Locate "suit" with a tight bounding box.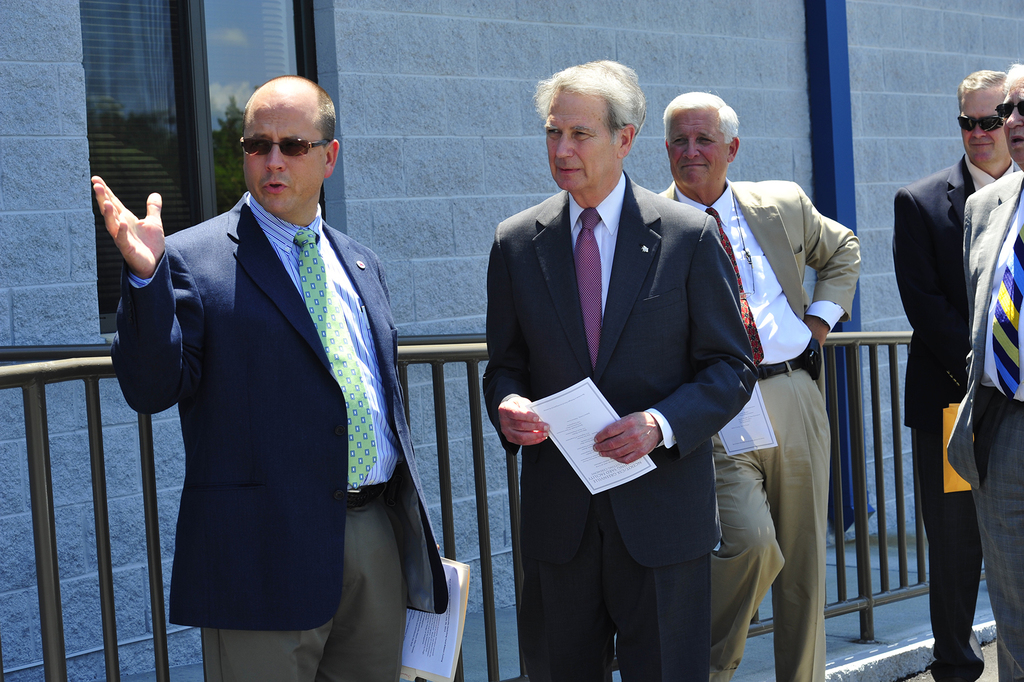
<region>108, 81, 438, 678</region>.
